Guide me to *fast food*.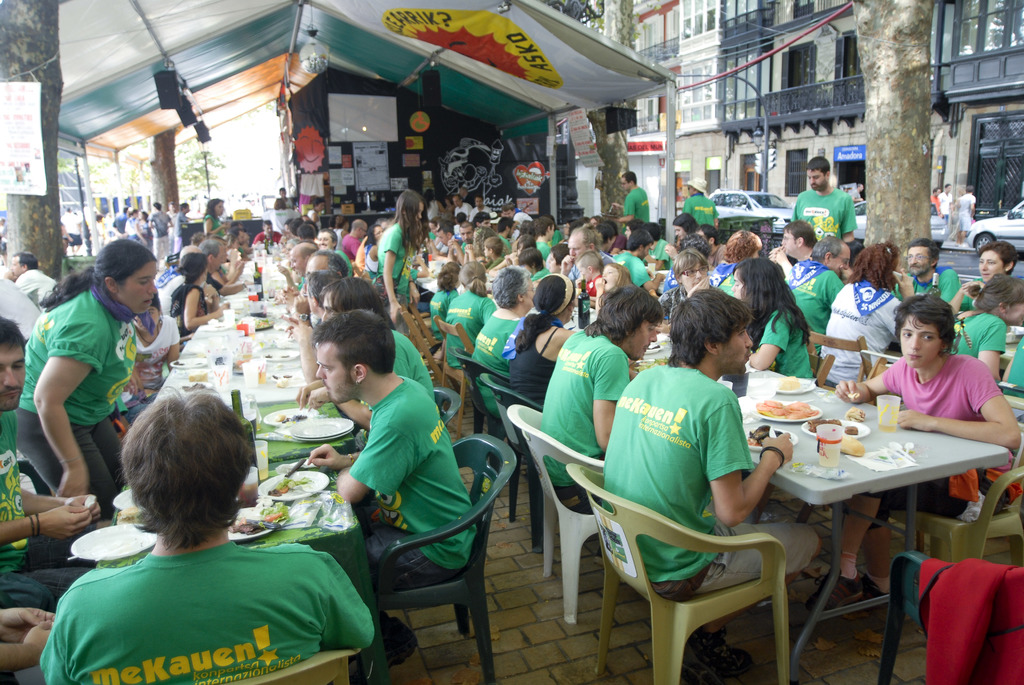
Guidance: pyautogui.locateOnScreen(252, 318, 270, 334).
